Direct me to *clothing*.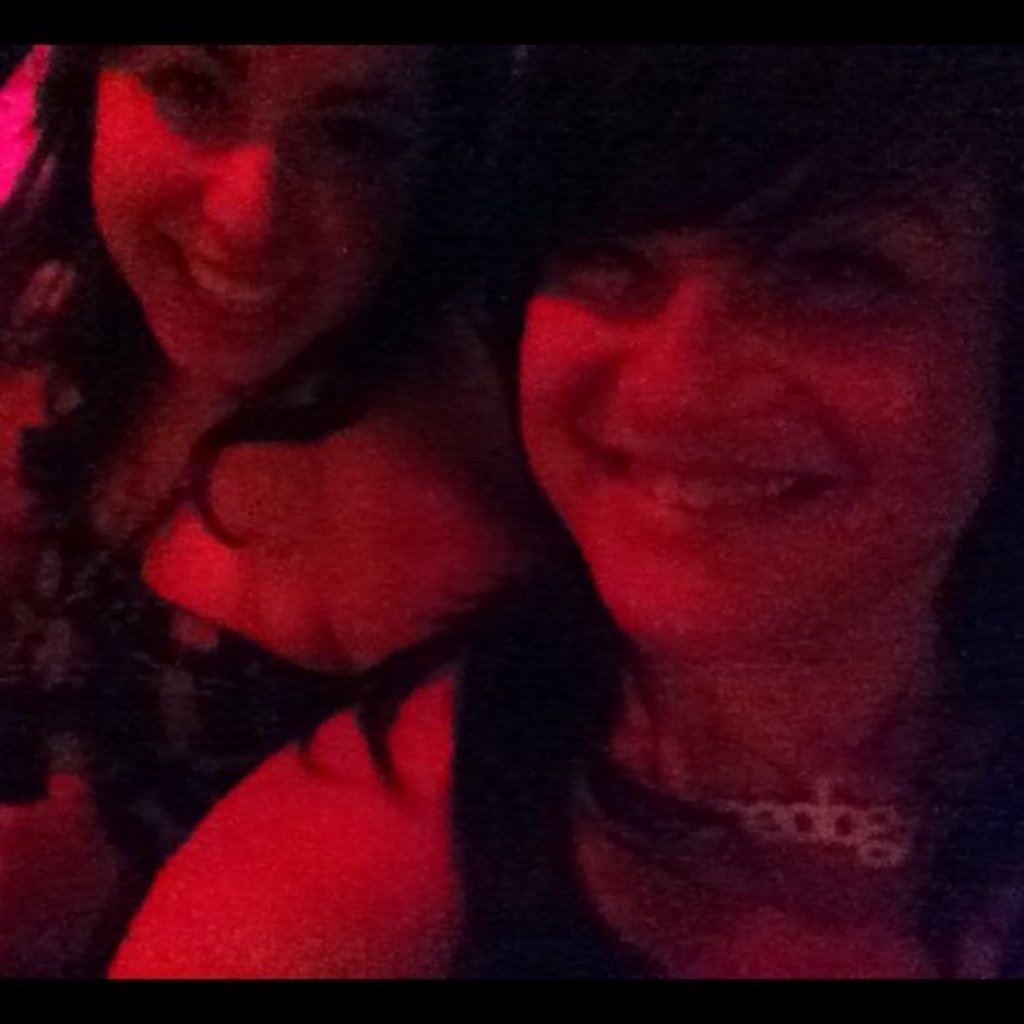
Direction: <region>0, 499, 346, 875</region>.
